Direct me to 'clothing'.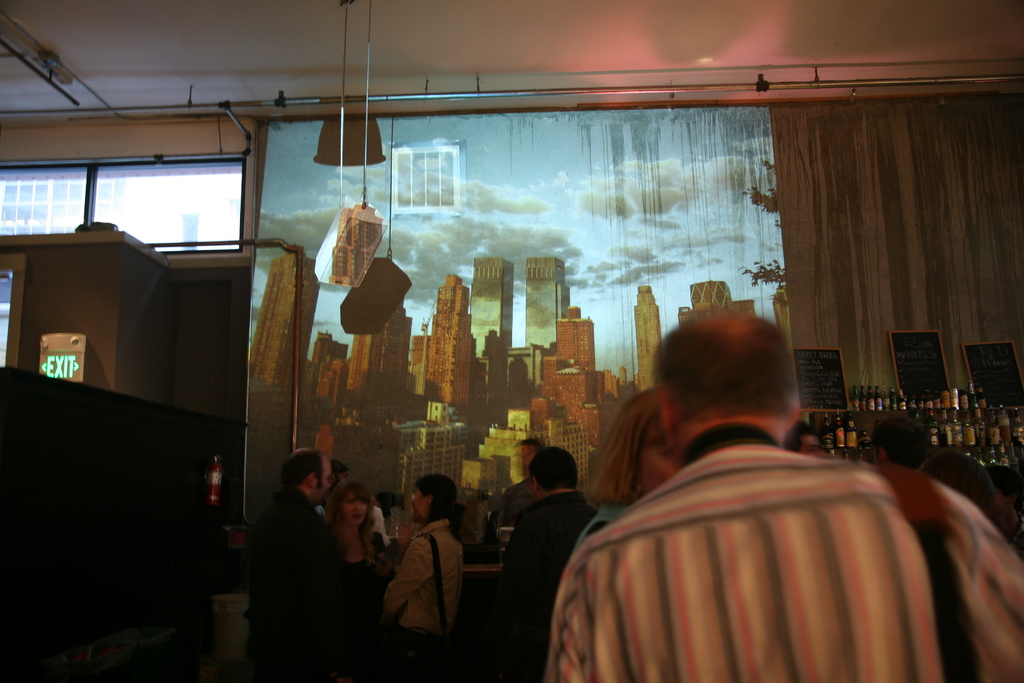
Direction: [left=541, top=407, right=1014, bottom=682].
